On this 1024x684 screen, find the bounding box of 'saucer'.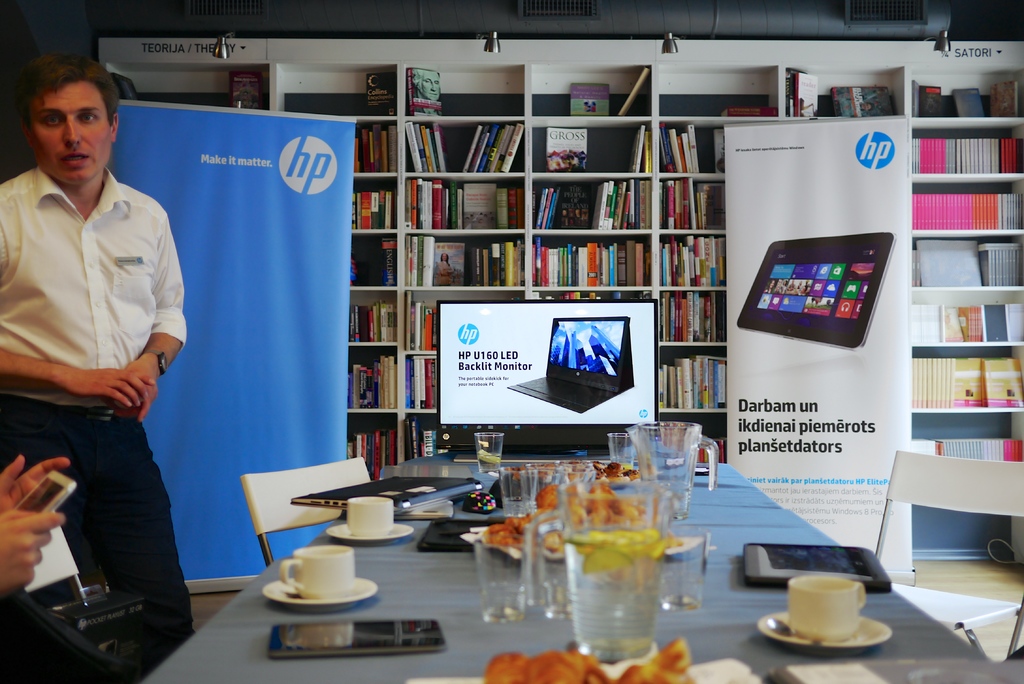
Bounding box: box(755, 609, 891, 650).
